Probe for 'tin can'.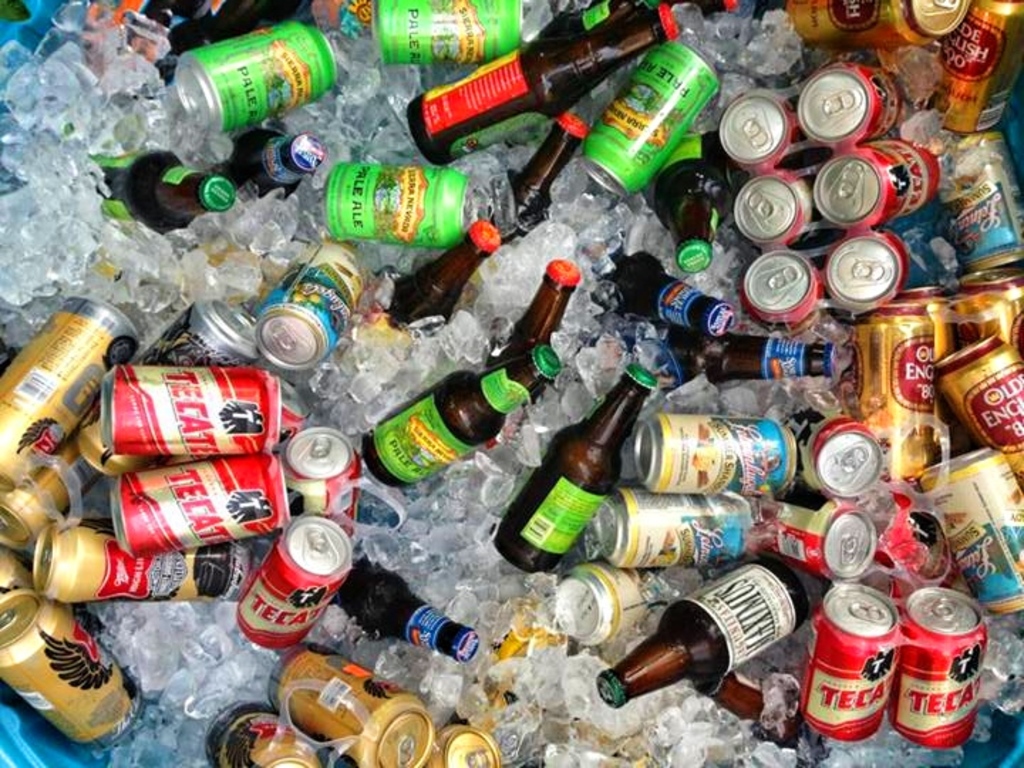
Probe result: region(633, 397, 781, 511).
